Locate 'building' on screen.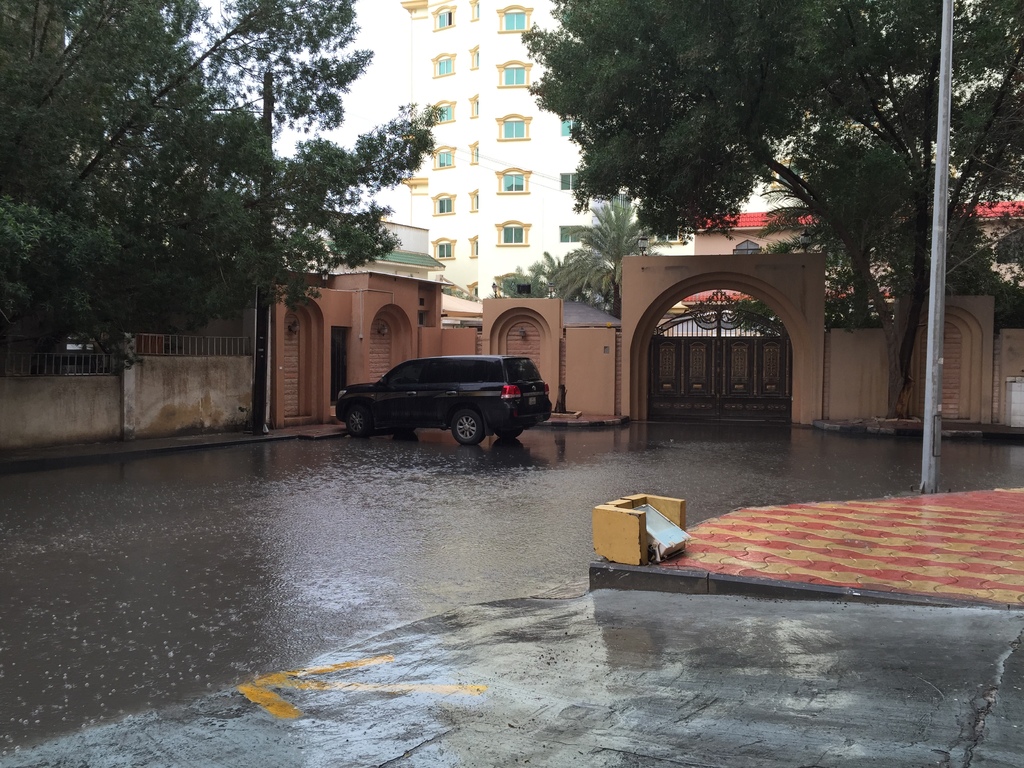
On screen at bbox=(398, 0, 653, 308).
